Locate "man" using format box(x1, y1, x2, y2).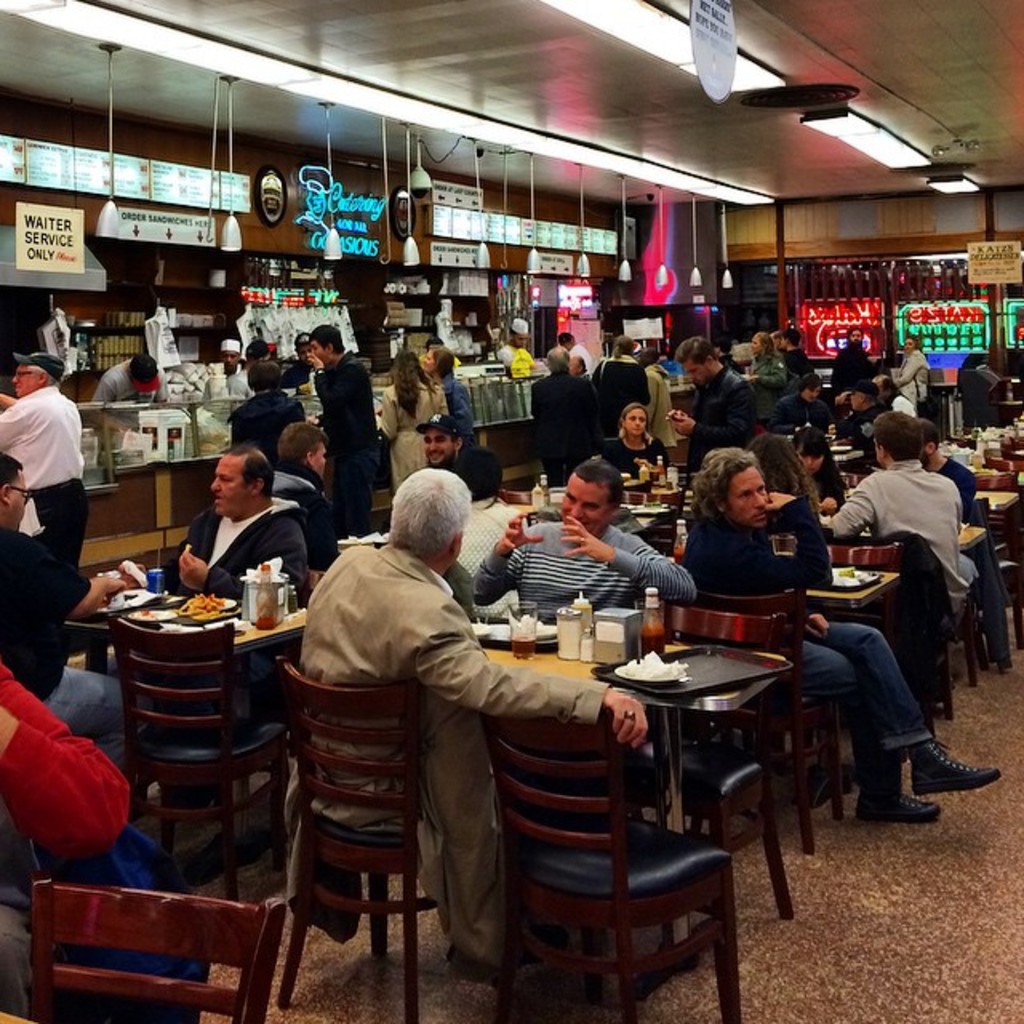
box(158, 442, 306, 610).
